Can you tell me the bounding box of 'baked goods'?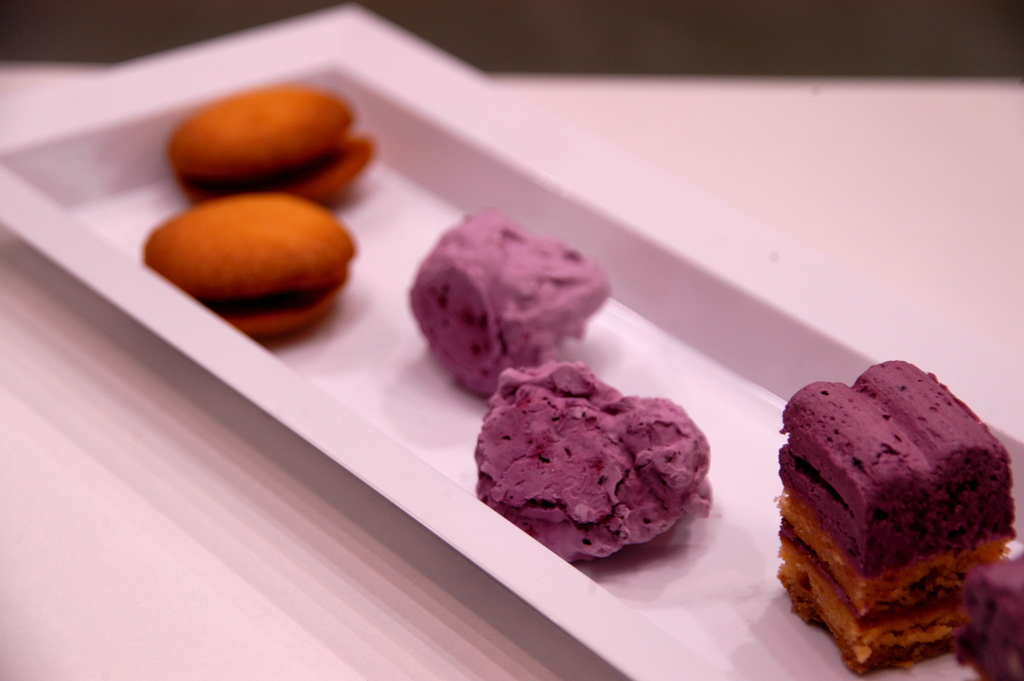
rect(138, 193, 356, 341).
